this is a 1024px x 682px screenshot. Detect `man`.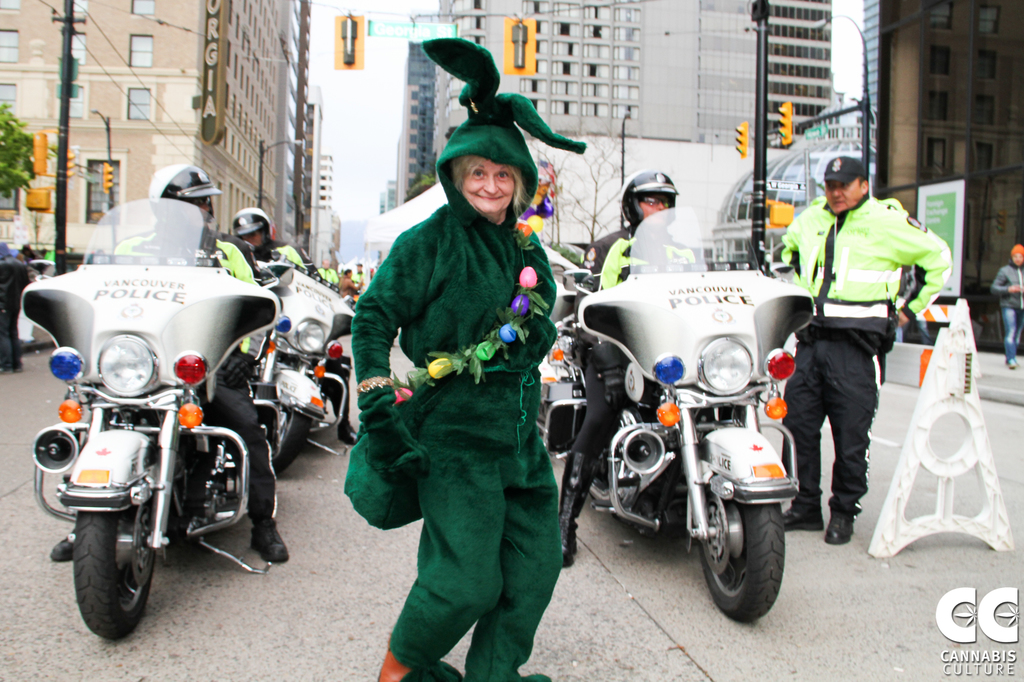
rect(225, 205, 364, 452).
